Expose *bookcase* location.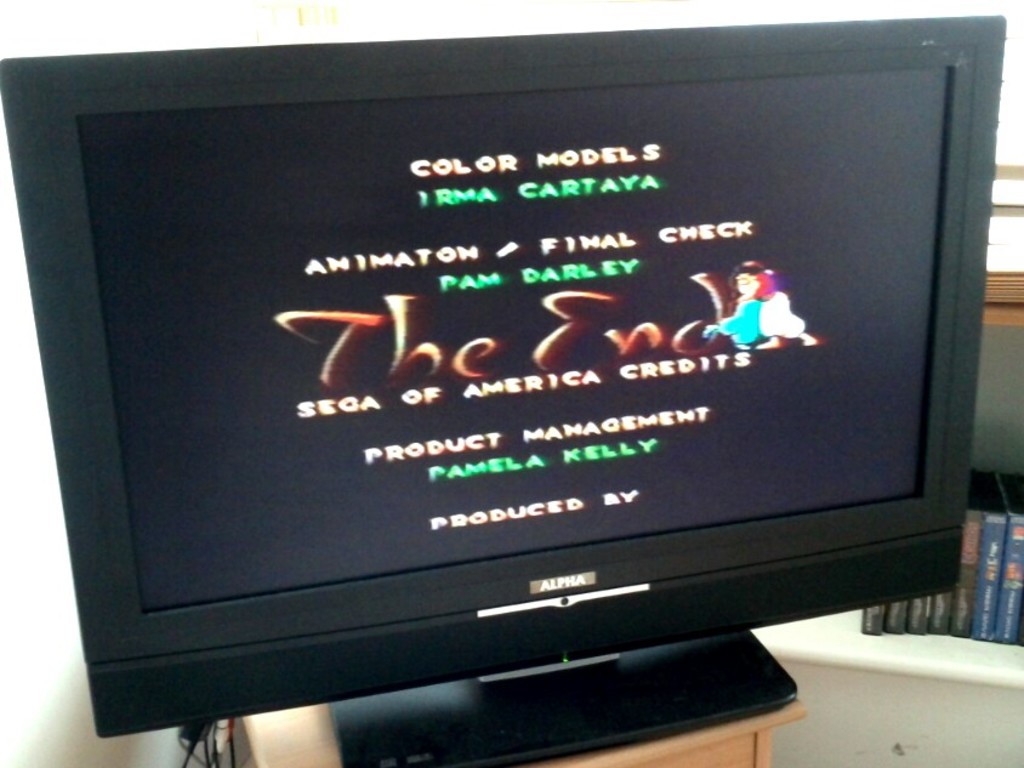
Exposed at (left=753, top=212, right=1023, bottom=698).
